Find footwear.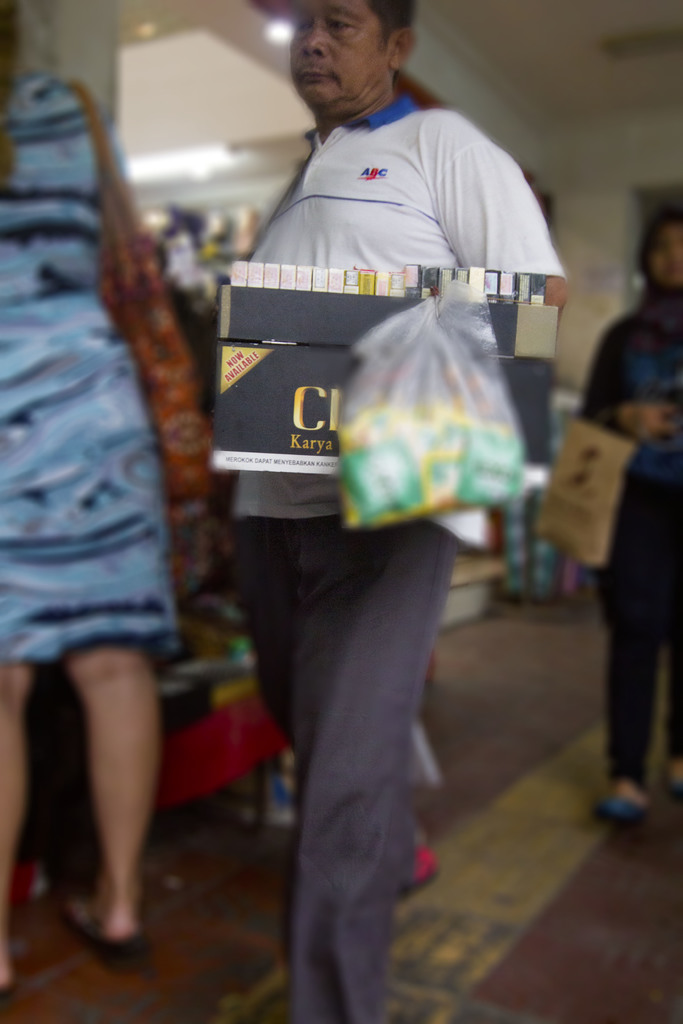
588/784/645/828.
